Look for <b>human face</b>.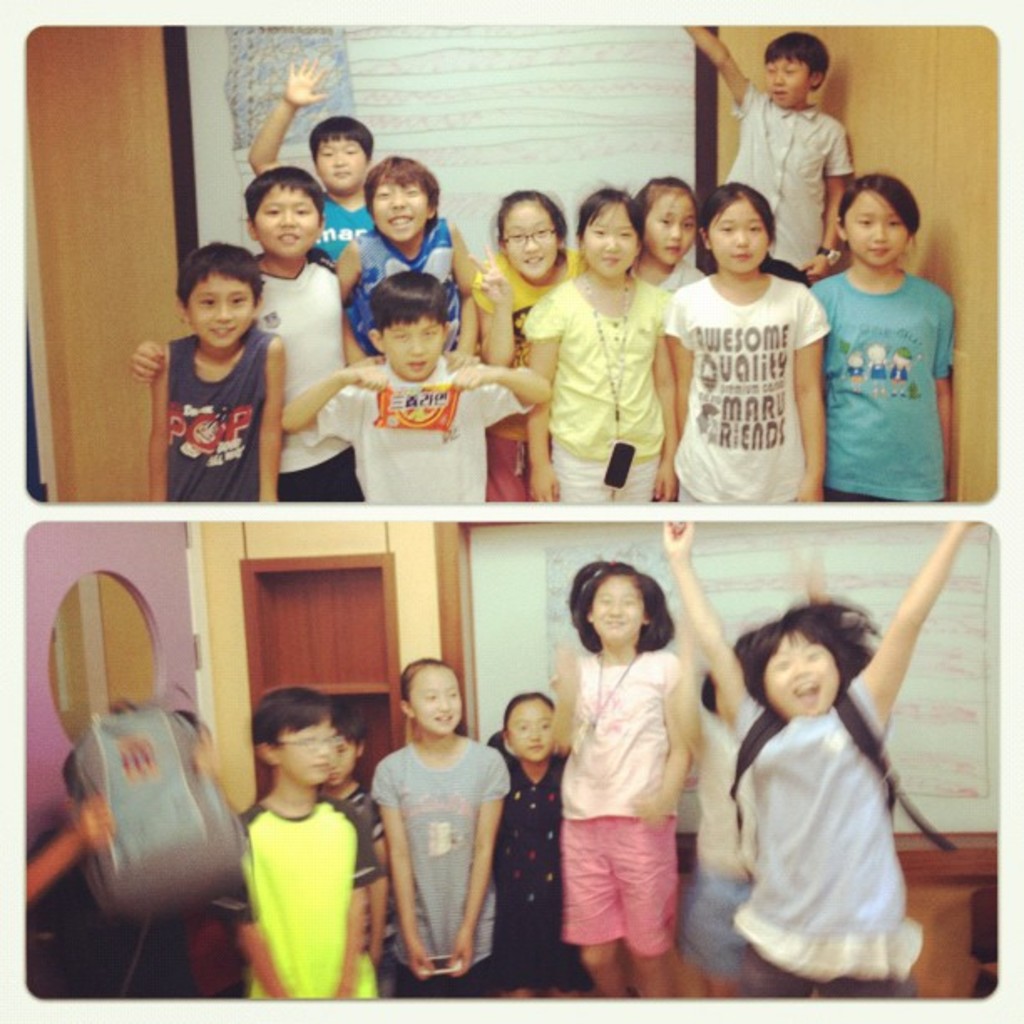
Found: pyautogui.locateOnScreen(589, 576, 641, 649).
